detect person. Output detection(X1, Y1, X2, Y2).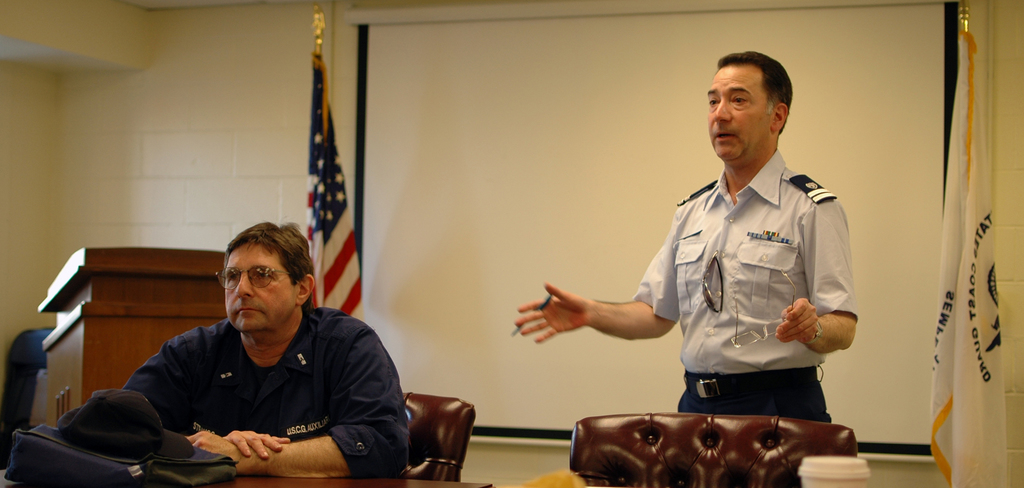
detection(115, 220, 423, 483).
